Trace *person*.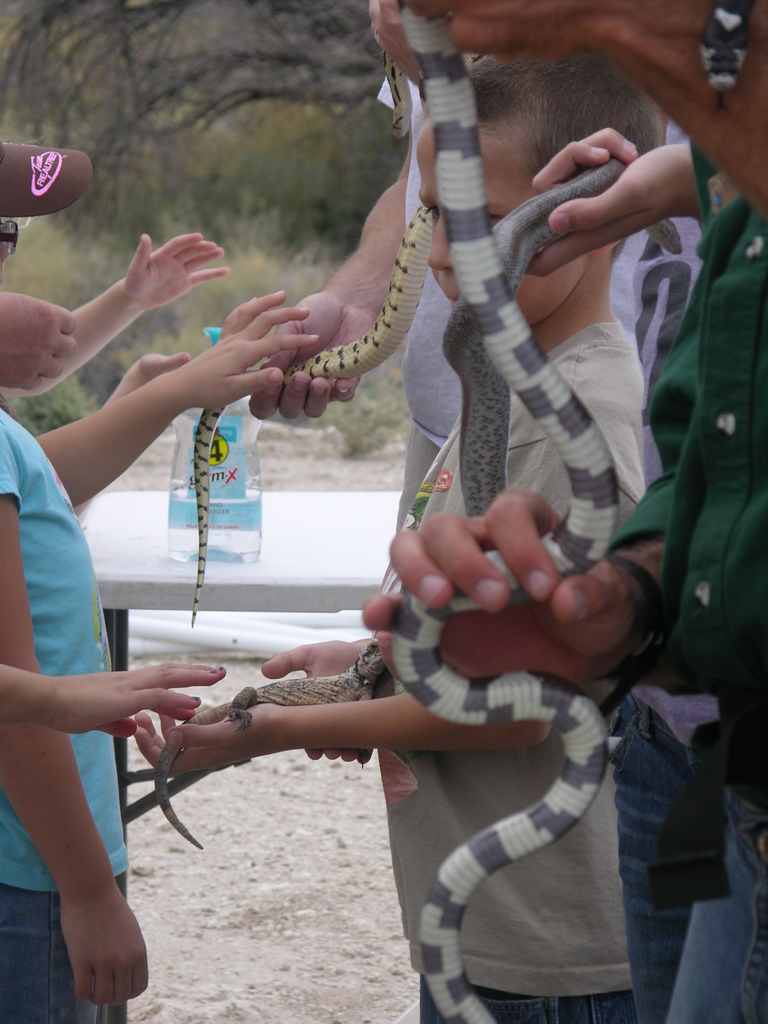
Traced to detection(132, 50, 636, 1023).
